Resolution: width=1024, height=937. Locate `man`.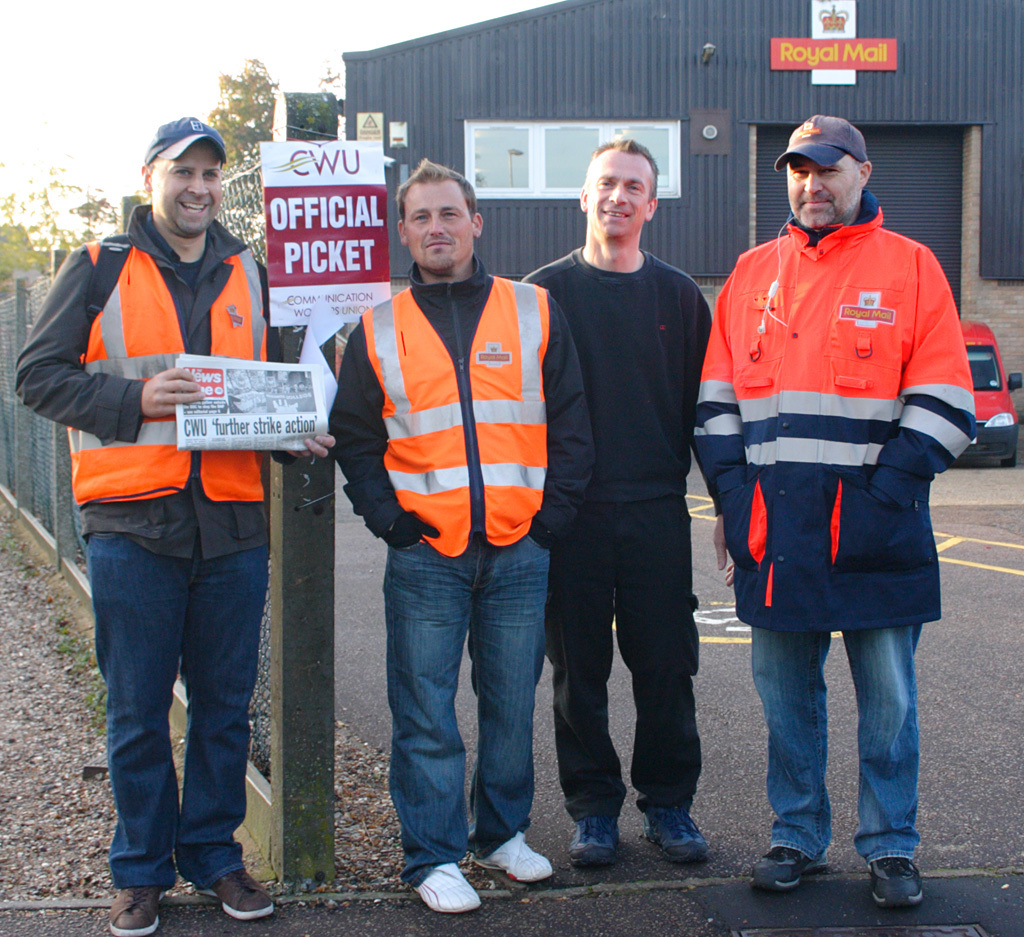
bbox=(705, 113, 988, 896).
